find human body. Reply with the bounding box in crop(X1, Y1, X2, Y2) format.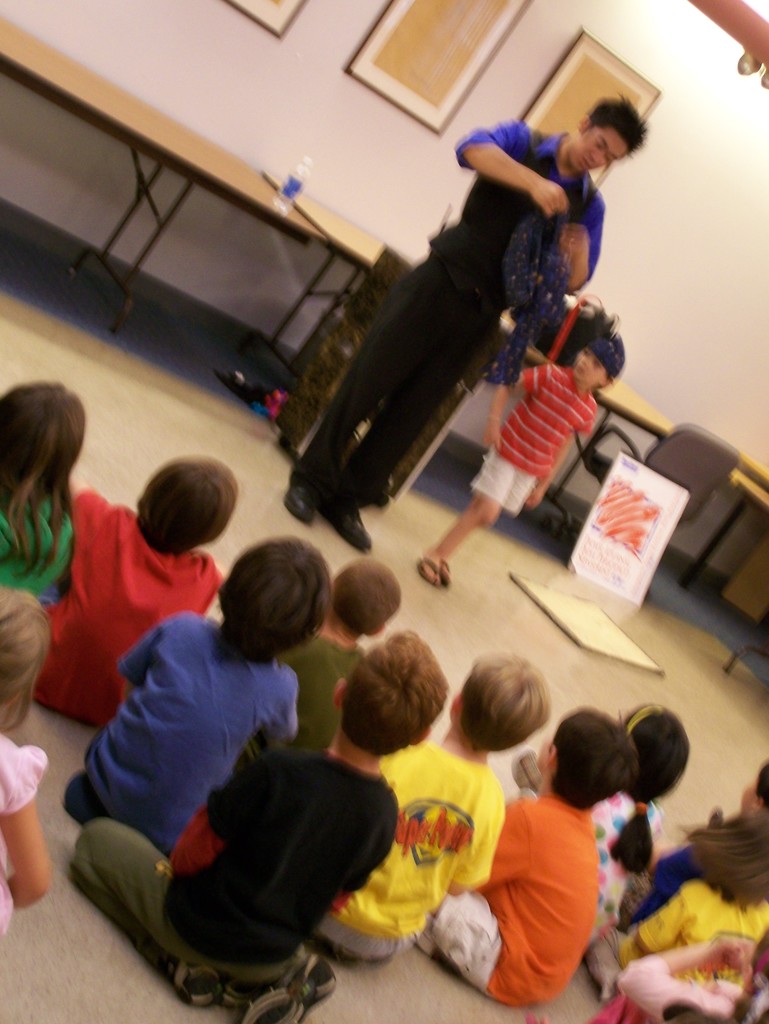
crop(310, 659, 562, 972).
